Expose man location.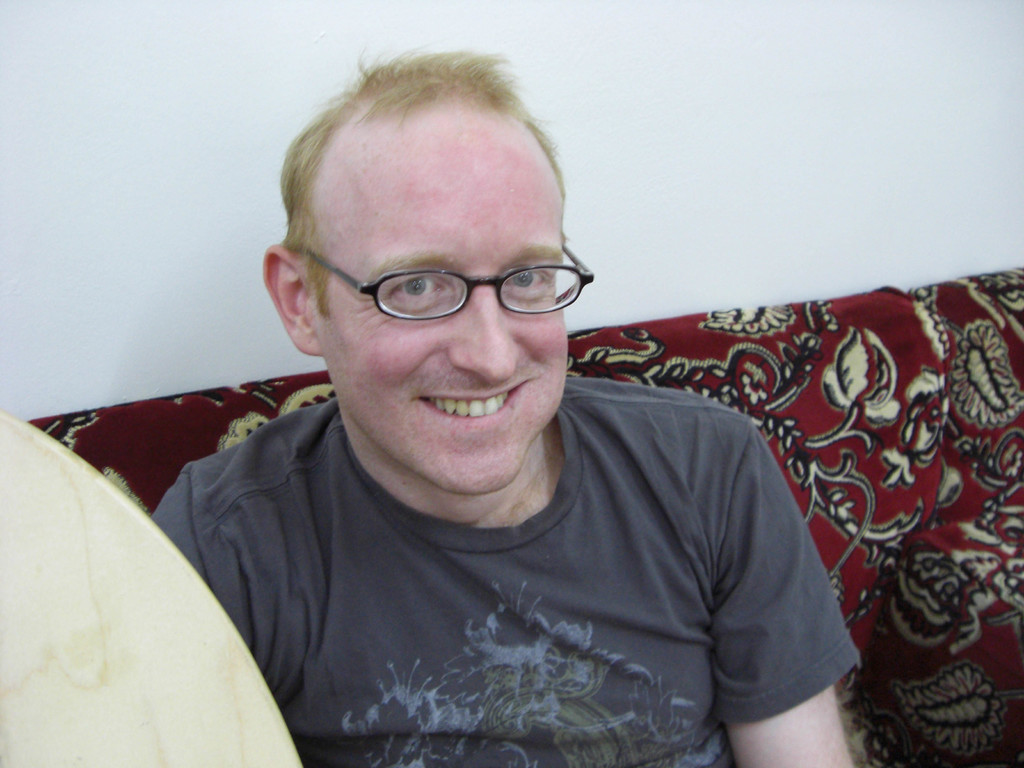
Exposed at x1=142 y1=36 x2=873 y2=767.
